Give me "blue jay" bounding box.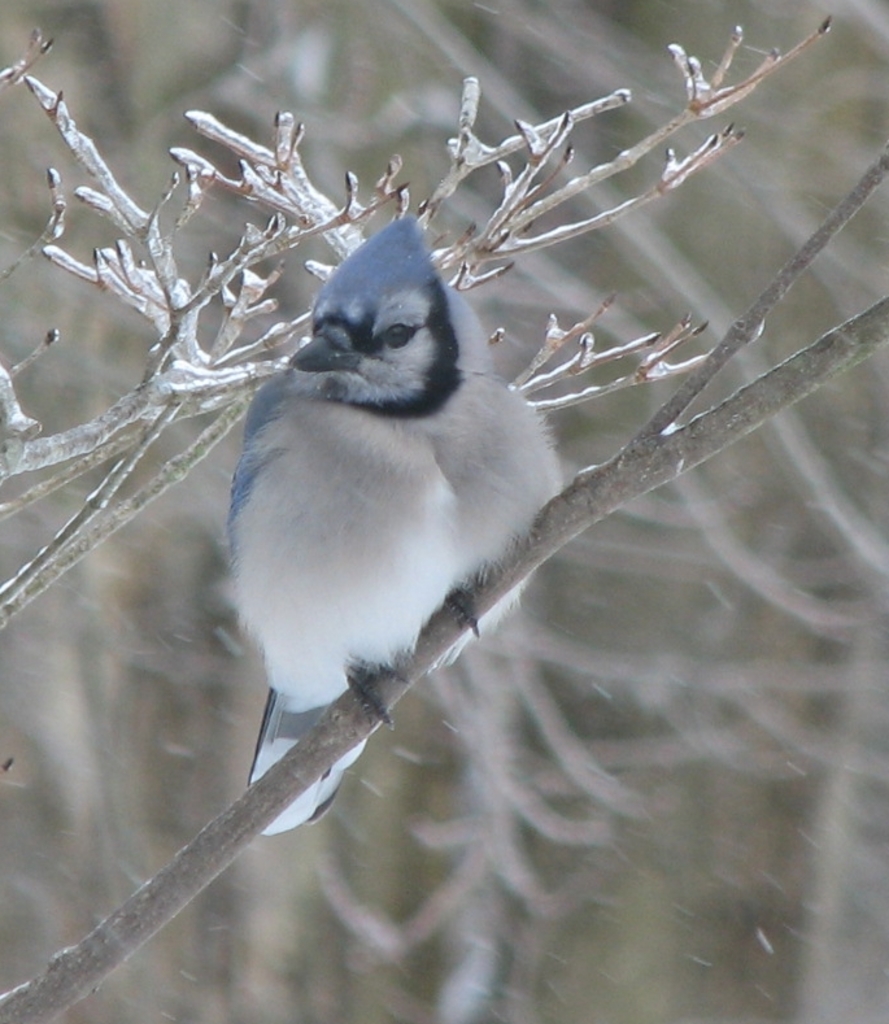
select_region(227, 214, 570, 835).
